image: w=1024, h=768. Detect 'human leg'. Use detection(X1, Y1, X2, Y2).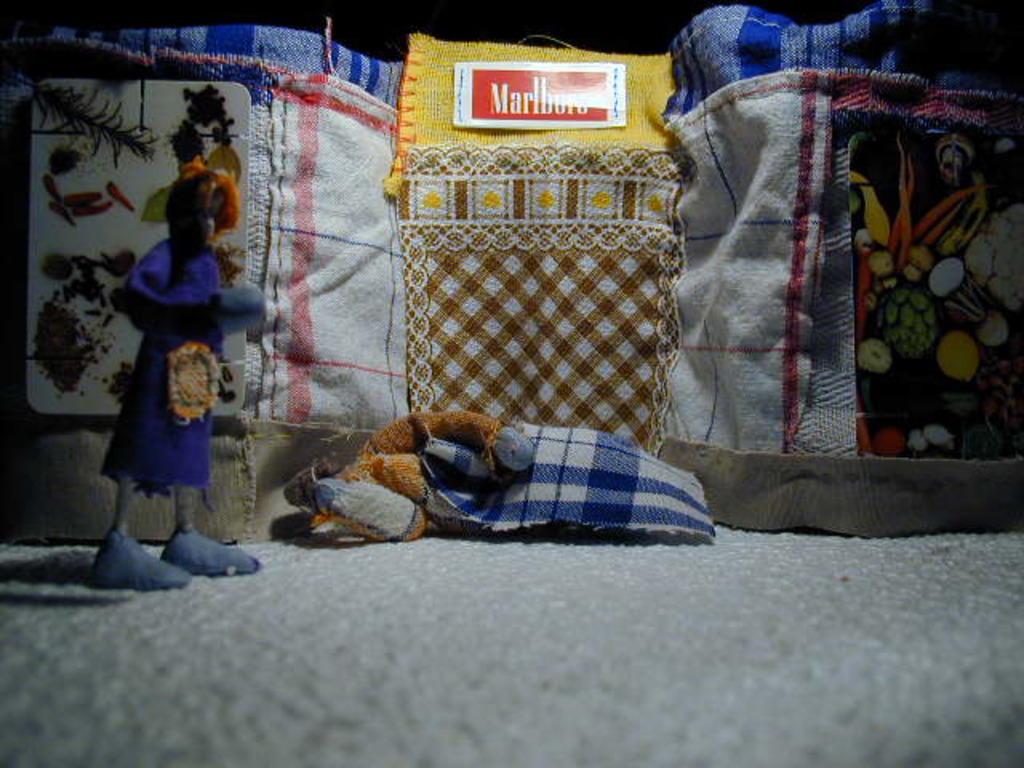
detection(166, 469, 266, 578).
